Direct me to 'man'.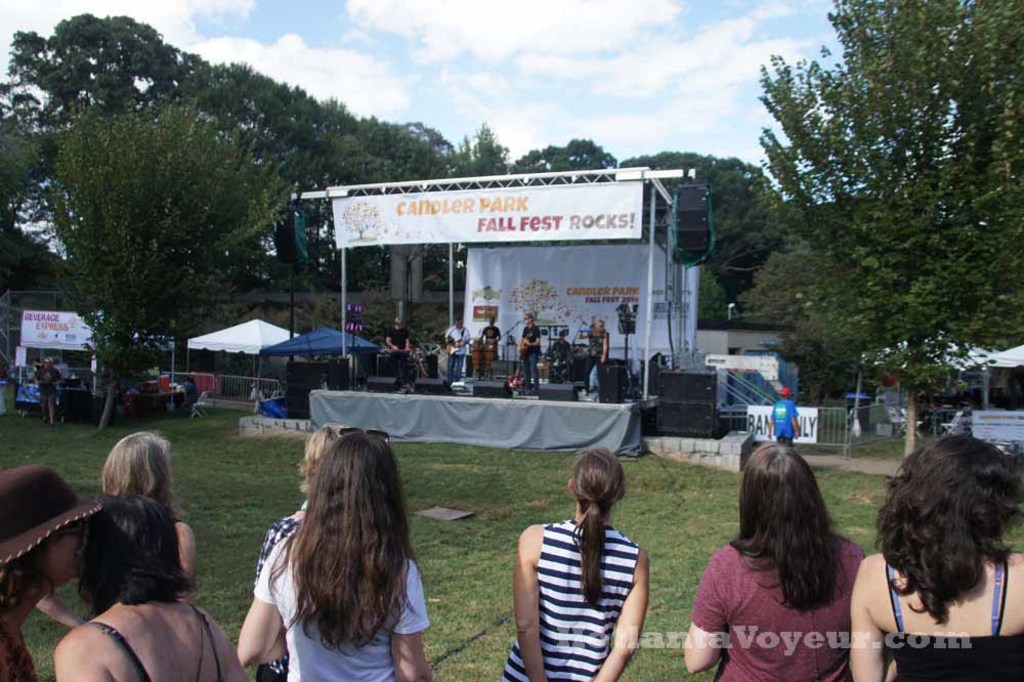
Direction: box=[450, 313, 477, 381].
